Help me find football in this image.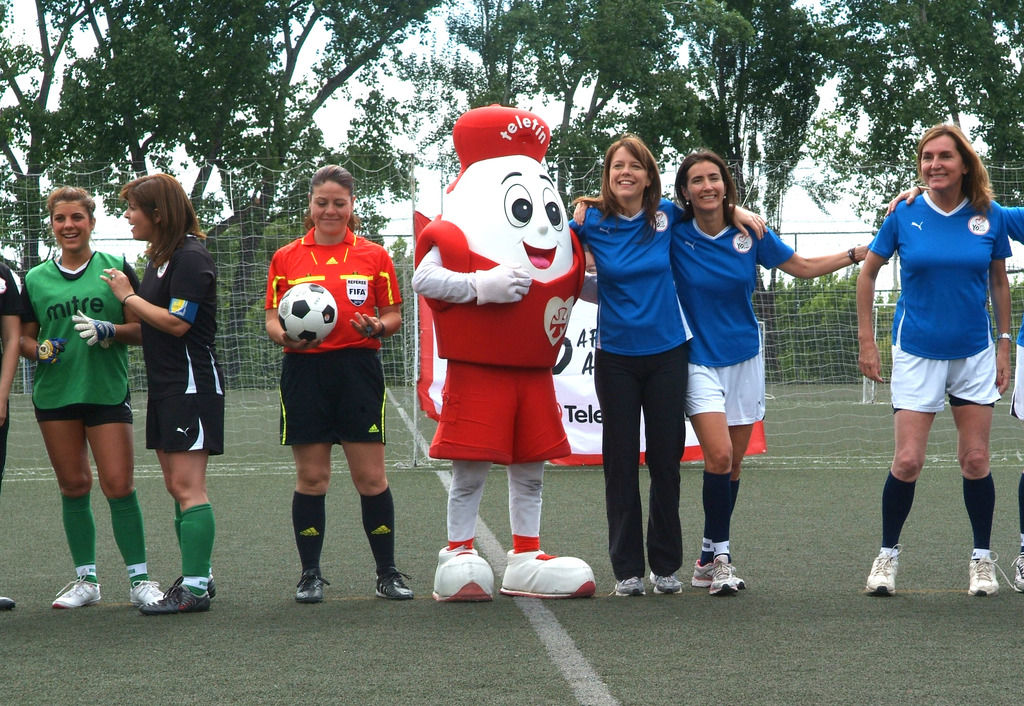
Found it: 279:280:337:345.
